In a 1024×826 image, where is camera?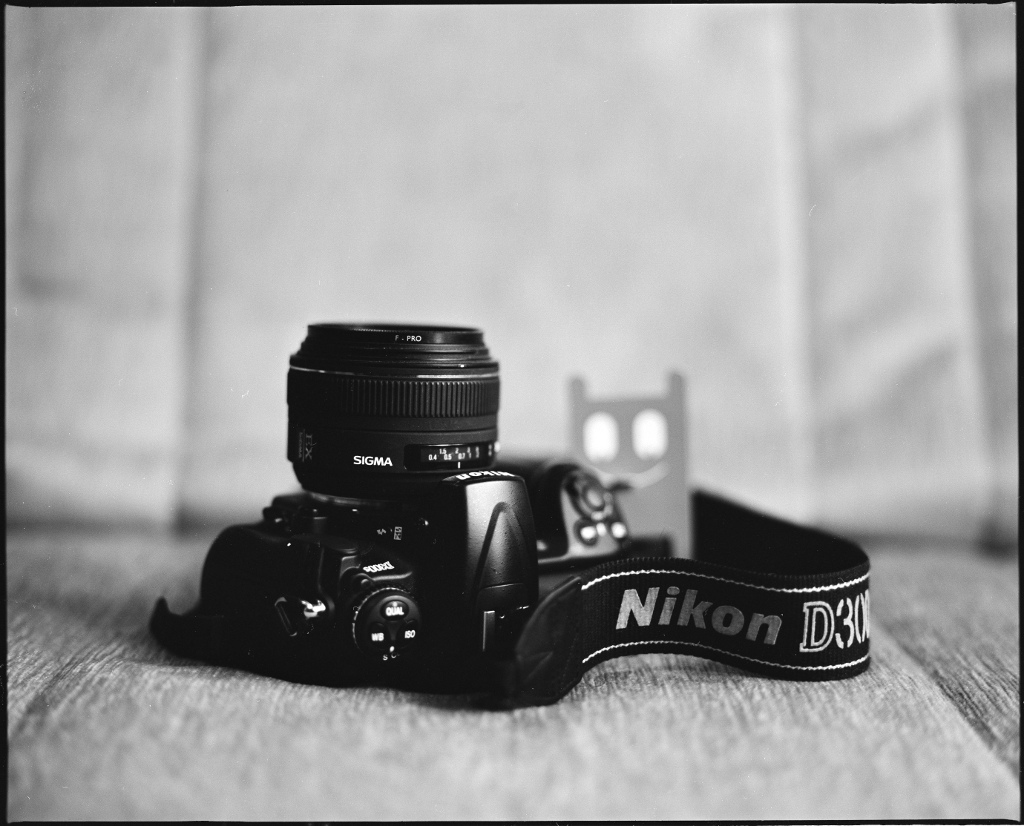
(126,312,780,728).
